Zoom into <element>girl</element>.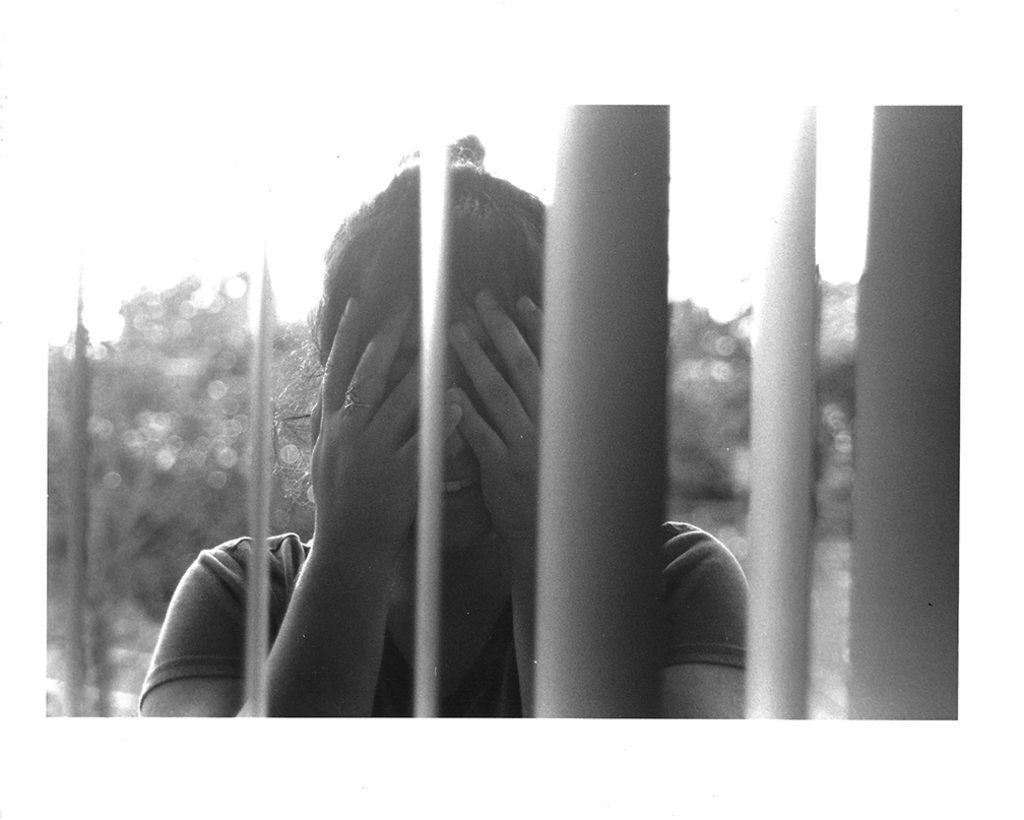
Zoom target: x1=132, y1=156, x2=752, y2=719.
